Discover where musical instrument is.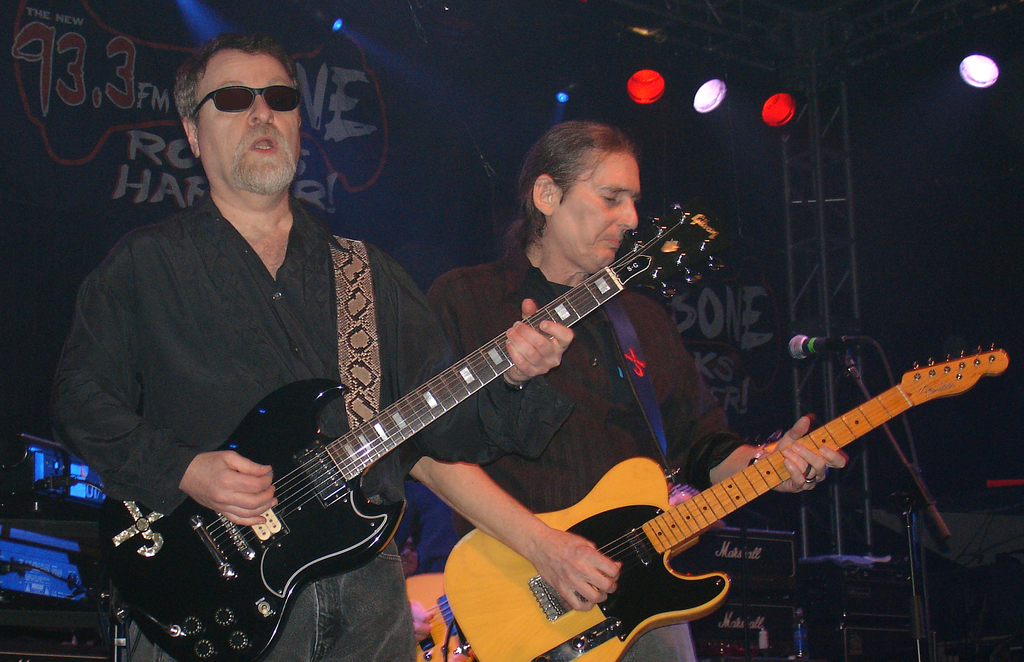
Discovered at x1=94, y1=200, x2=726, y2=661.
